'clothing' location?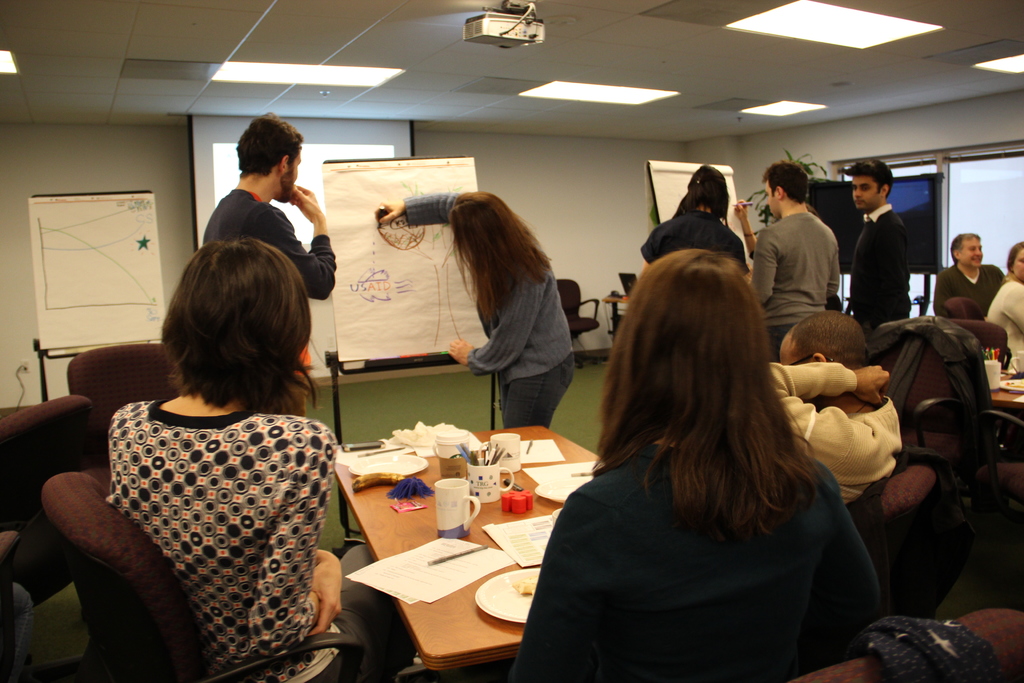
left=513, top=435, right=880, bottom=682
